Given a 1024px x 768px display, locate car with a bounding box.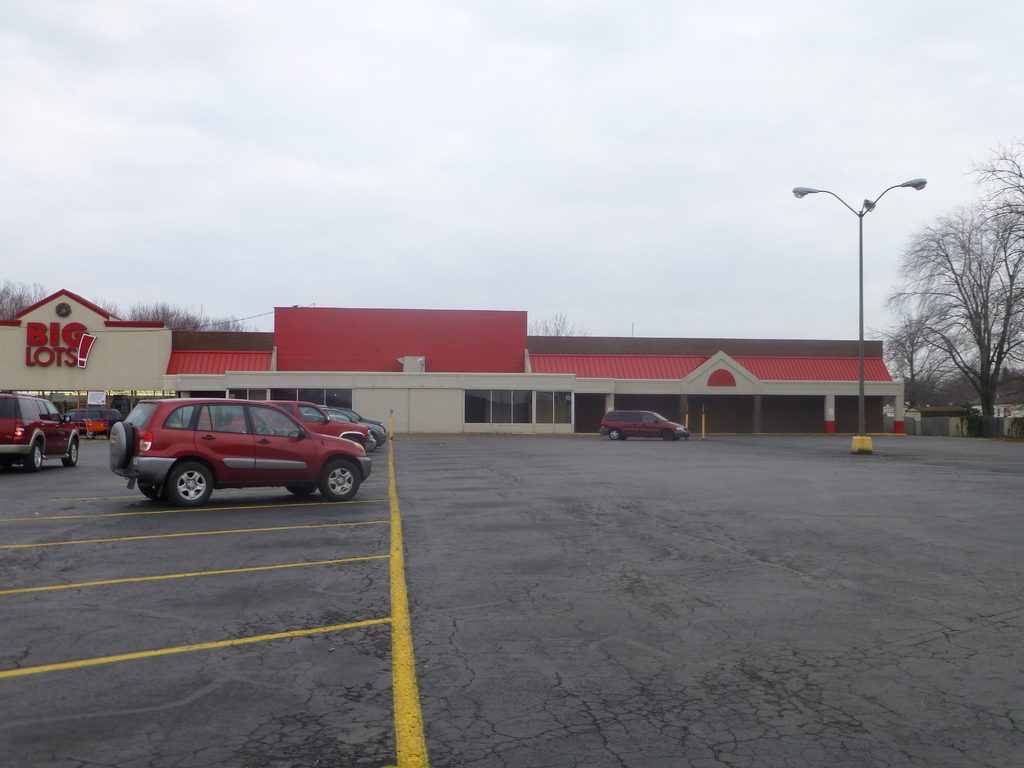
Located: x1=71, y1=402, x2=128, y2=434.
